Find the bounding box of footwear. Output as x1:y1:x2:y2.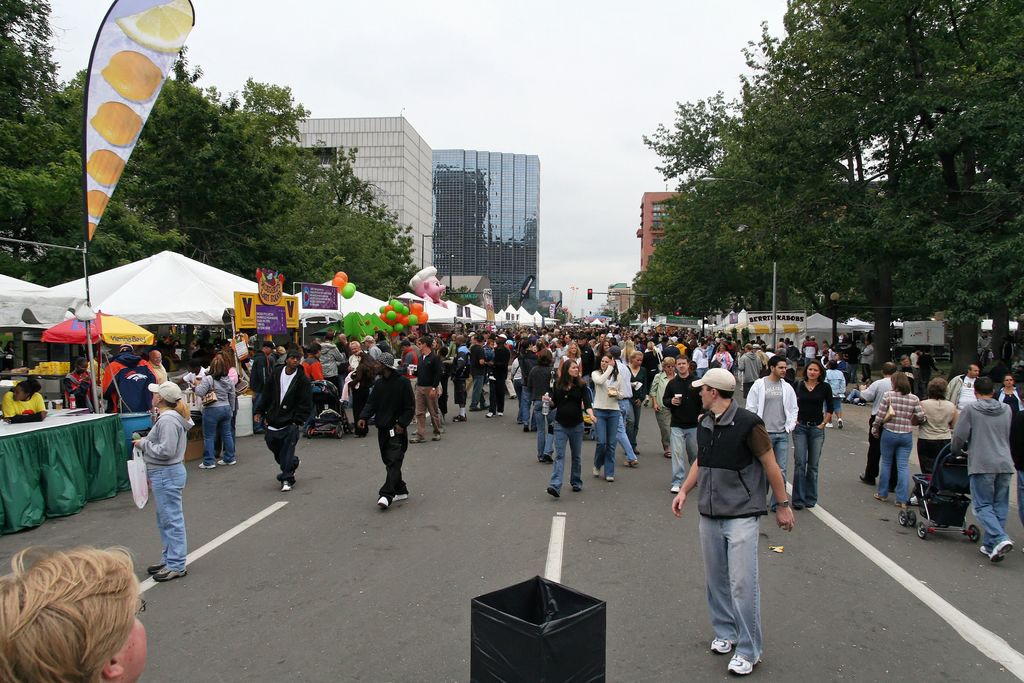
860:473:879:488.
